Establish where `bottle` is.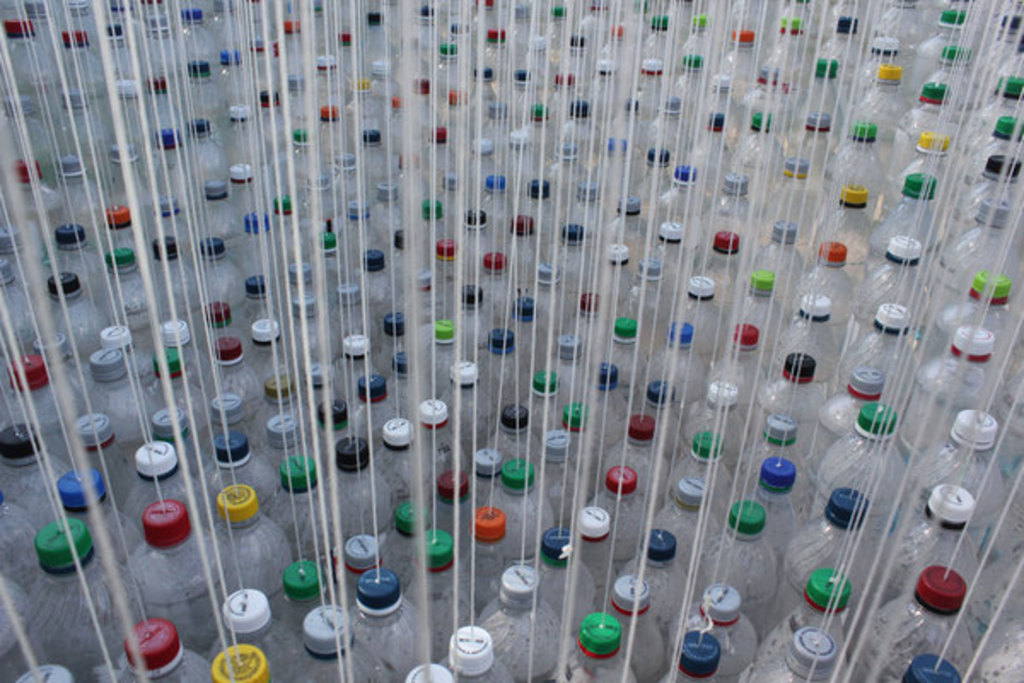
Established at box(331, 31, 369, 92).
